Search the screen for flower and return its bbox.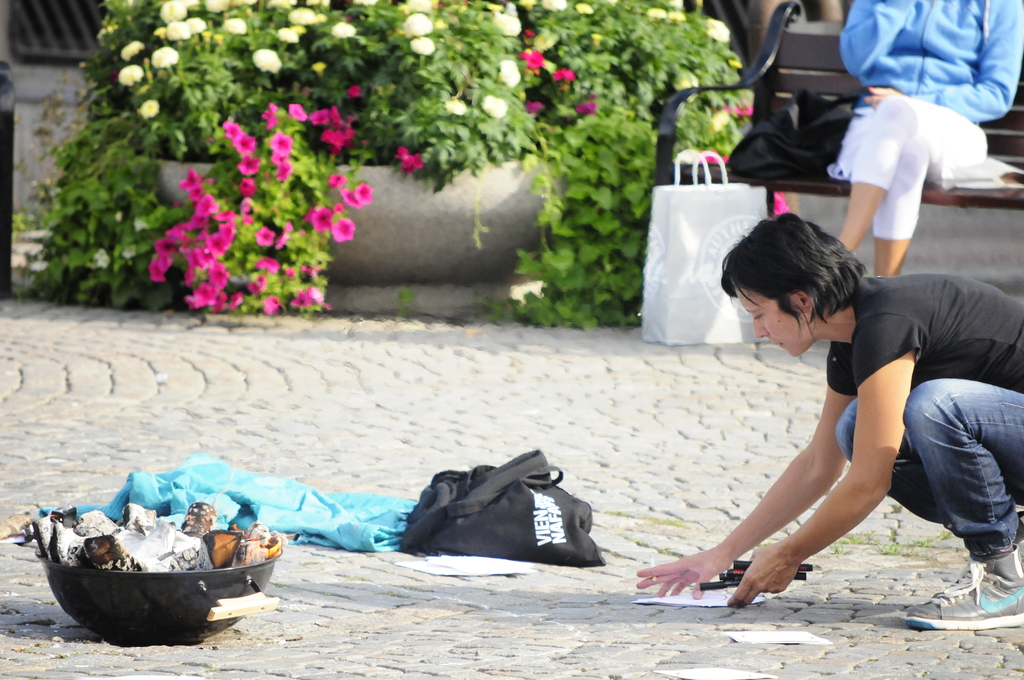
Found: (404, 0, 431, 12).
